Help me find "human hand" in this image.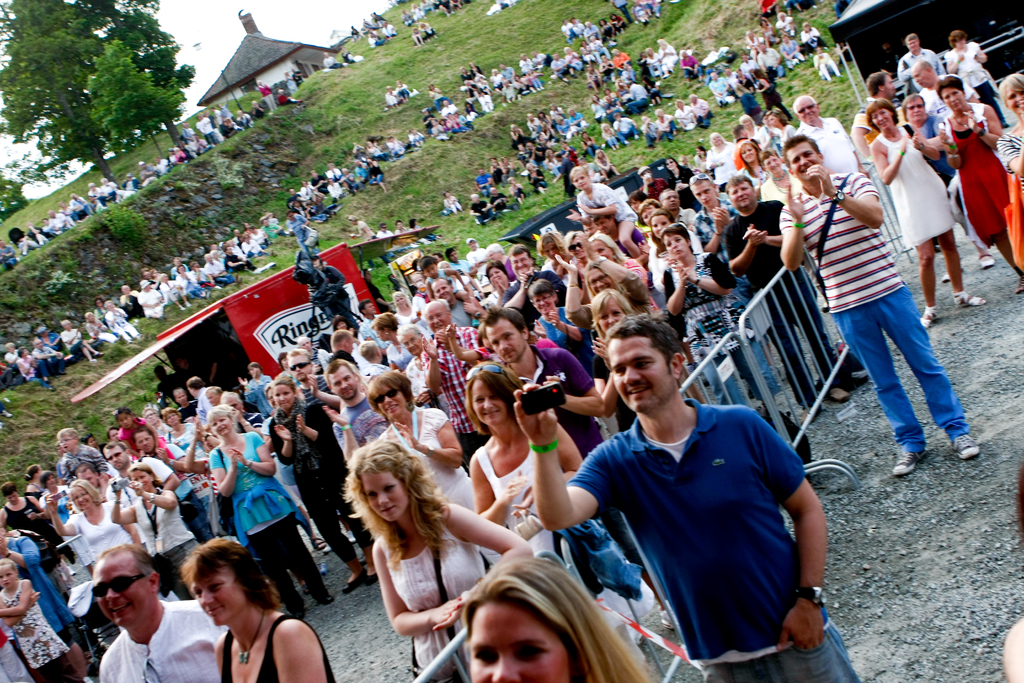
Found it: 109,479,121,494.
